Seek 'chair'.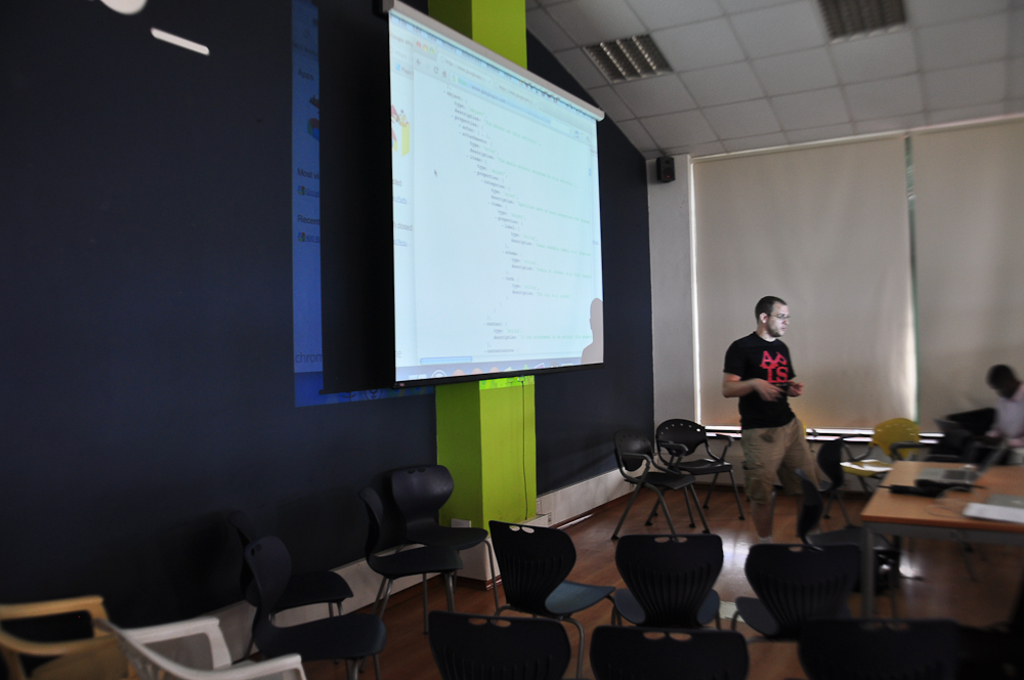
(x1=383, y1=463, x2=498, y2=636).
